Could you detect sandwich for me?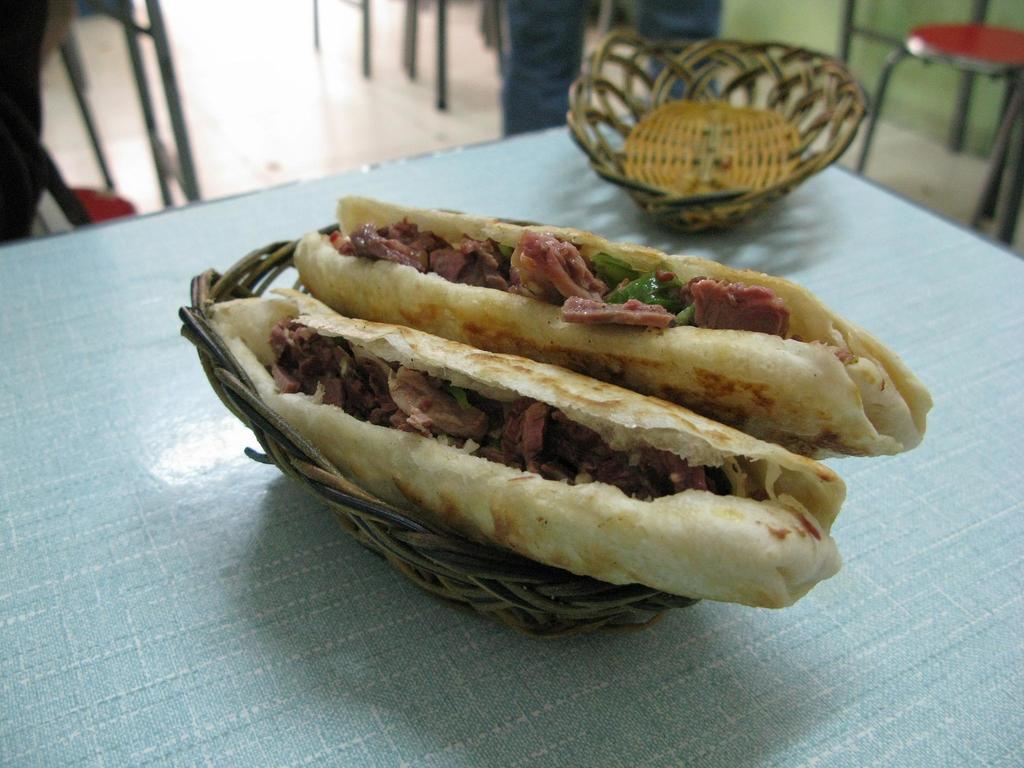
Detection result: pyautogui.locateOnScreen(291, 187, 943, 460).
